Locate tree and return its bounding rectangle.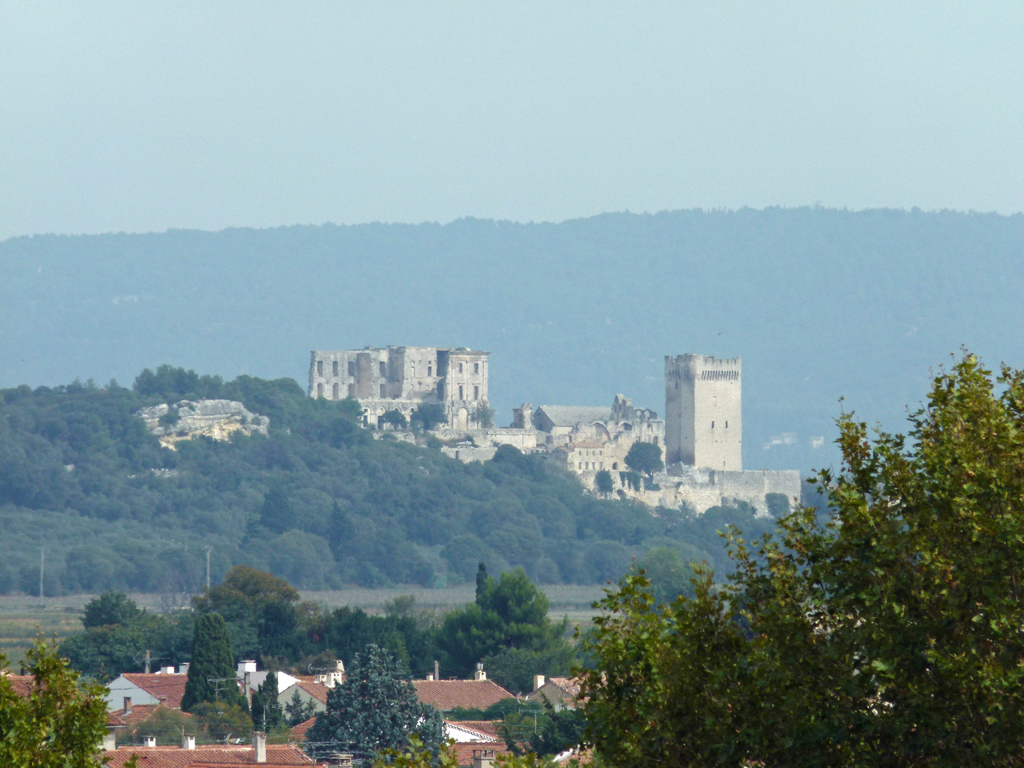
[193, 577, 260, 632].
